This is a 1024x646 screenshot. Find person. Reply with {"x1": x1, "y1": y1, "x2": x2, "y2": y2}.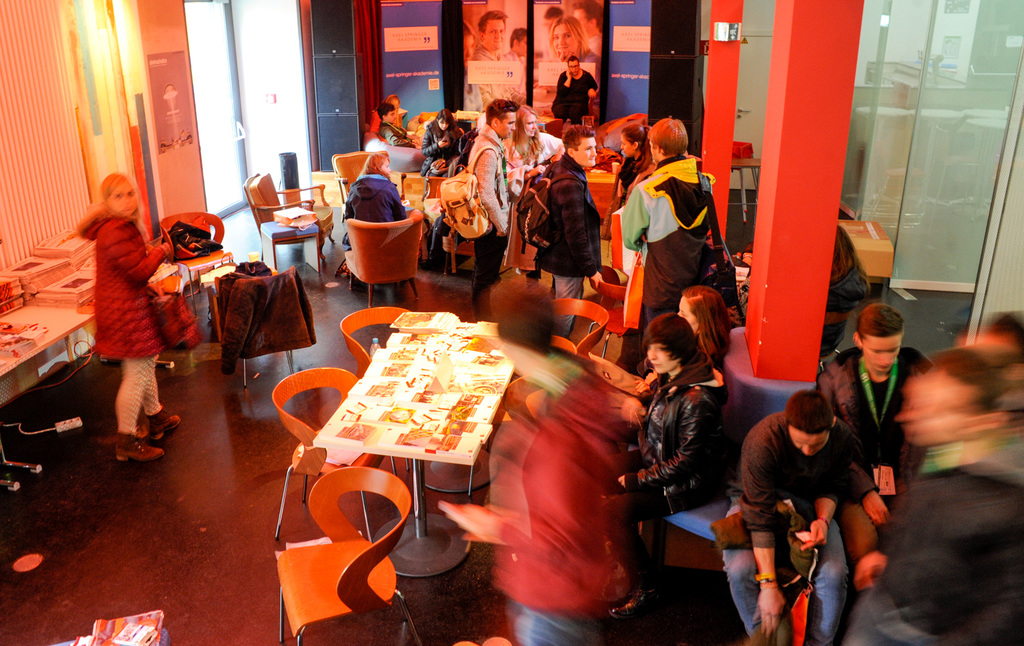
{"x1": 598, "y1": 313, "x2": 726, "y2": 616}.
